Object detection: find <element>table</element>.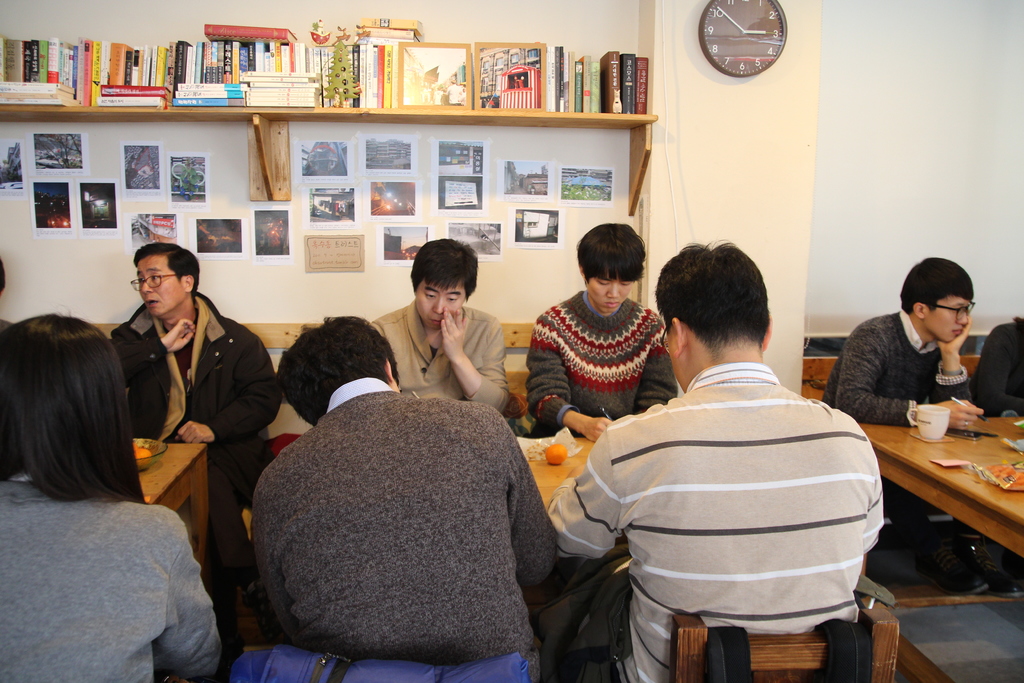
[872,384,1023,605].
